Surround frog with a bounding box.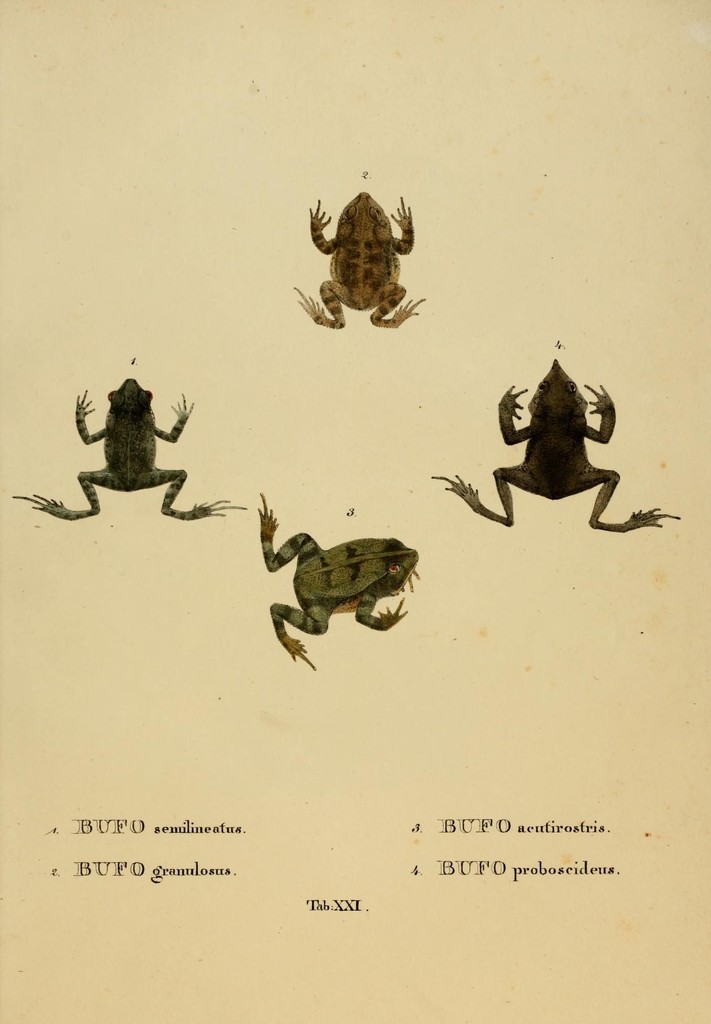
pyautogui.locateOnScreen(293, 186, 423, 332).
